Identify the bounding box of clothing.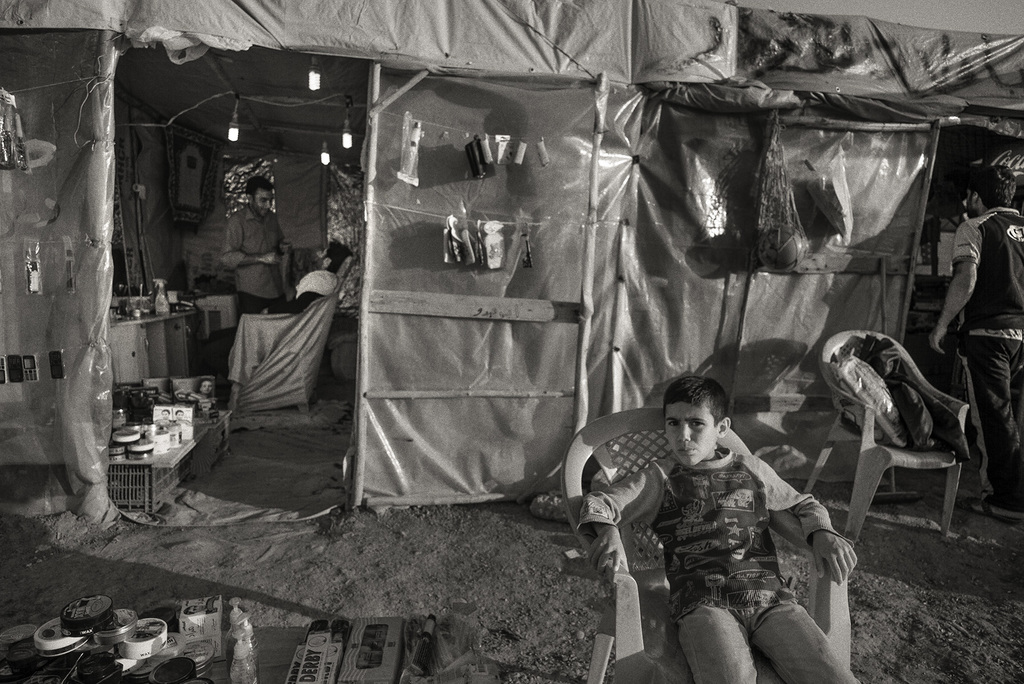
detection(574, 456, 856, 683).
